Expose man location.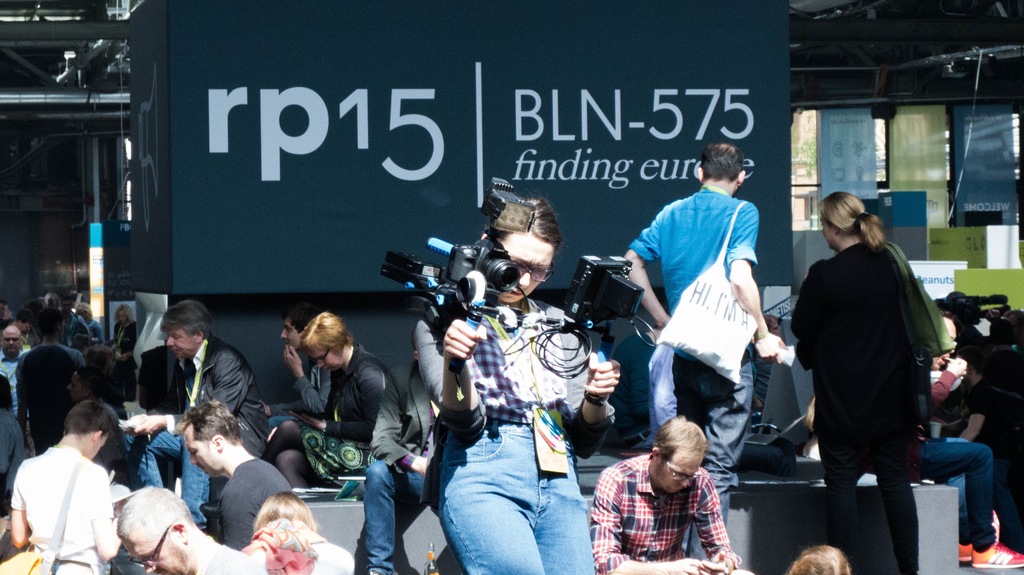
Exposed at Rect(651, 137, 787, 574).
